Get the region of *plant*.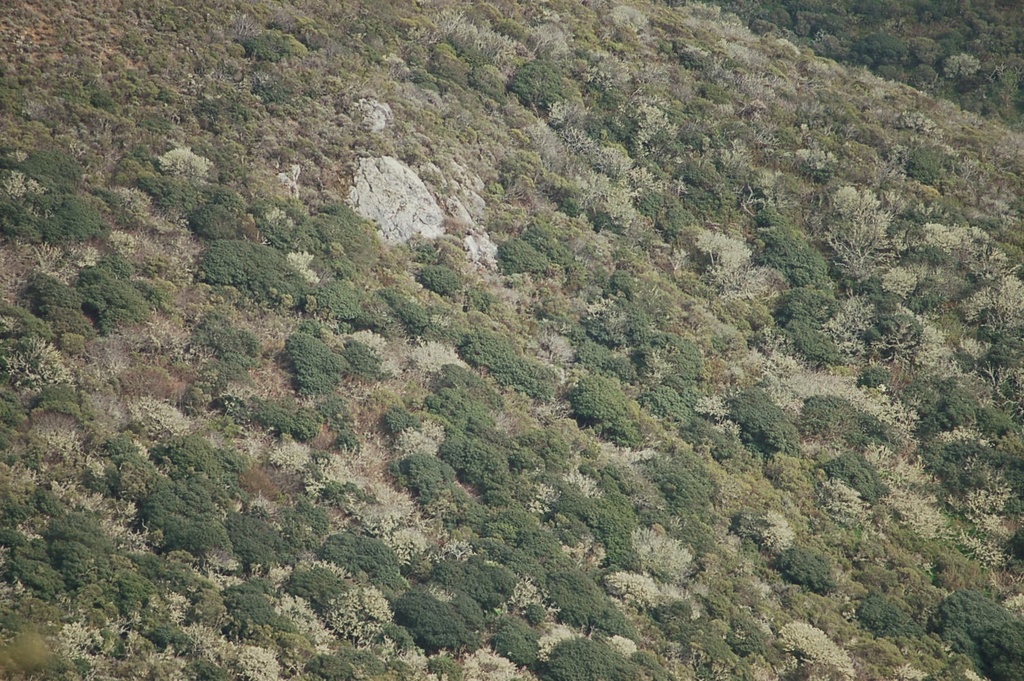
left=0, top=482, right=111, bottom=579.
